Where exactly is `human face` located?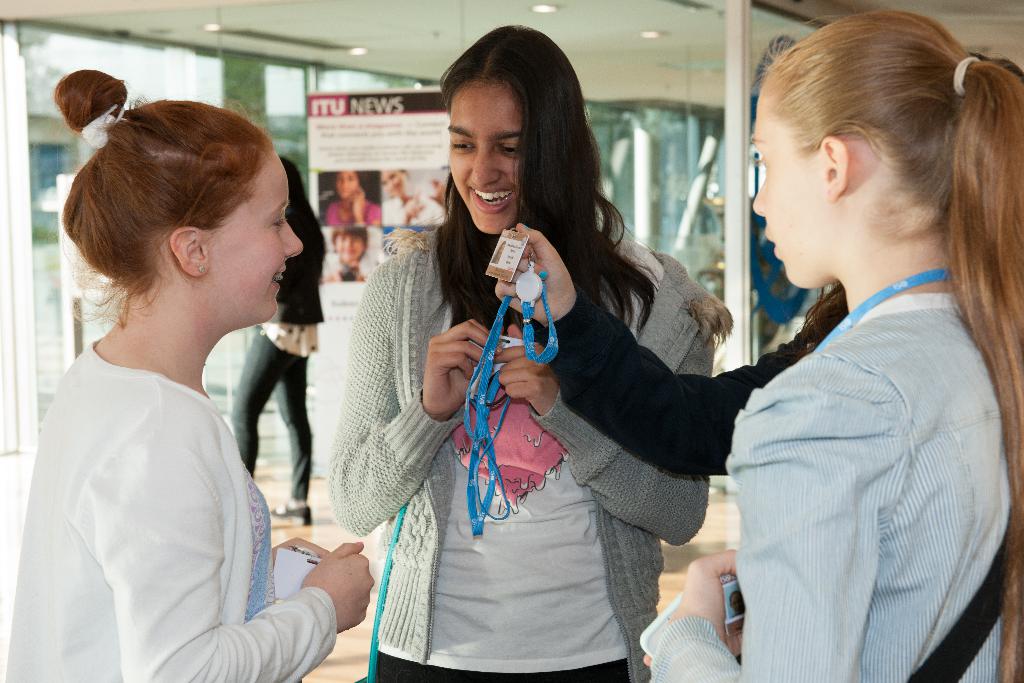
Its bounding box is left=381, top=168, right=406, bottom=192.
